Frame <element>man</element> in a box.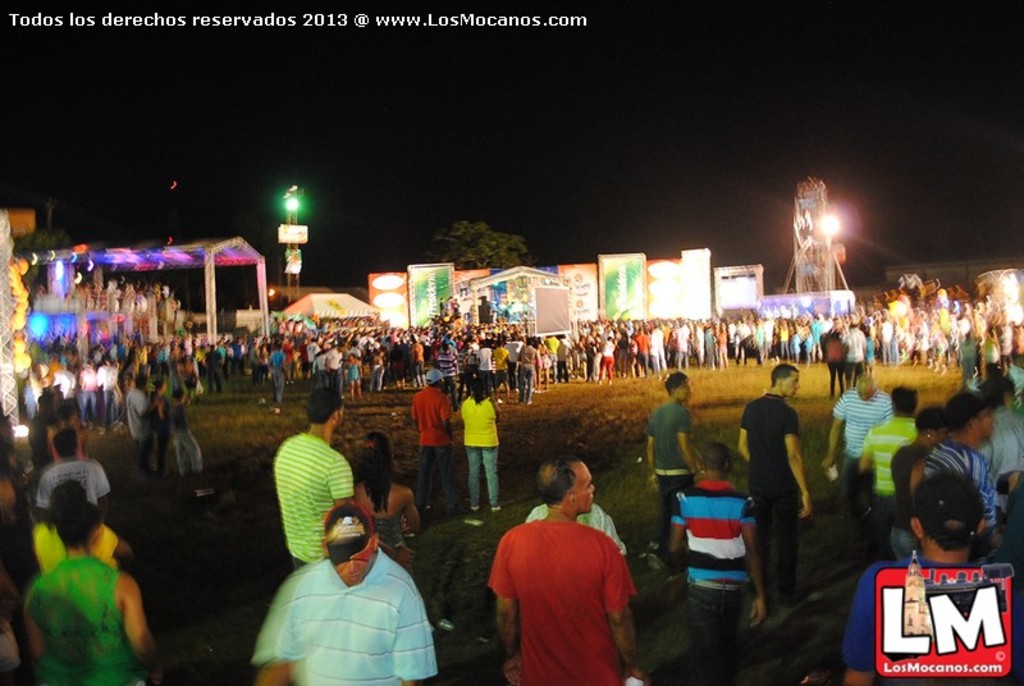
left=257, top=494, right=440, bottom=685.
